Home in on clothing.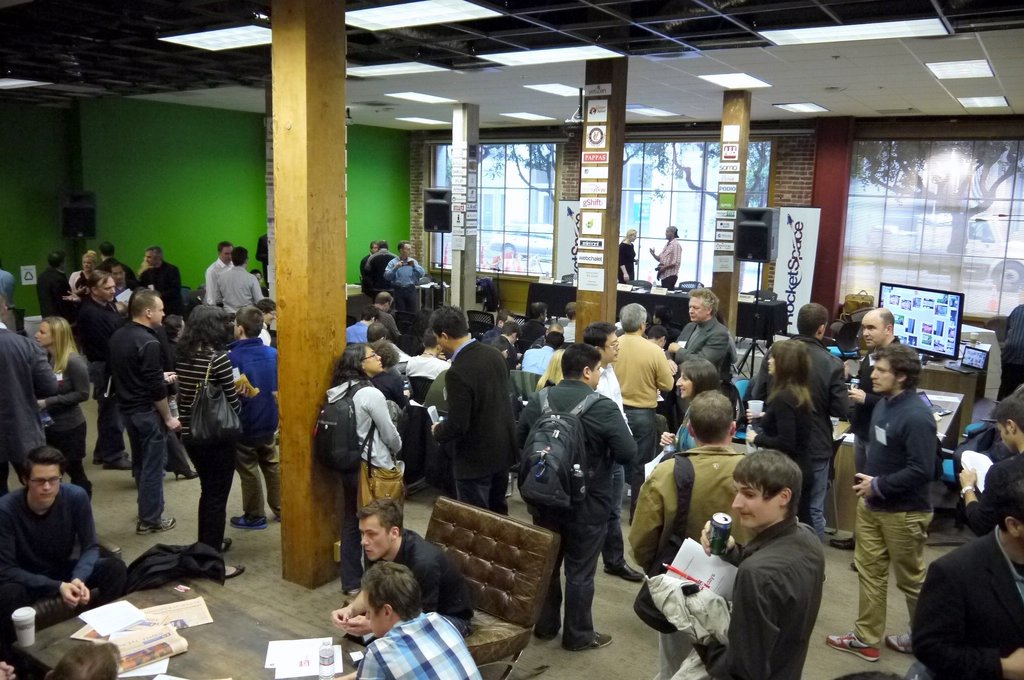
Homed in at locate(97, 257, 137, 290).
